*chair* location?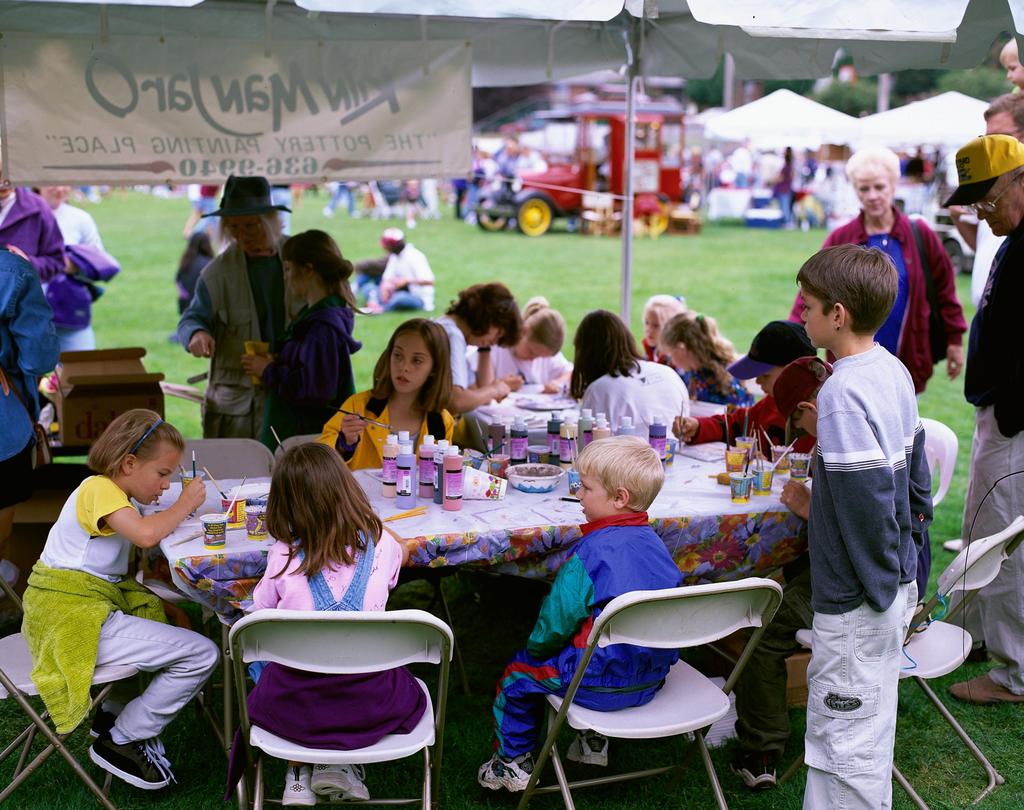
bbox=(920, 418, 961, 505)
